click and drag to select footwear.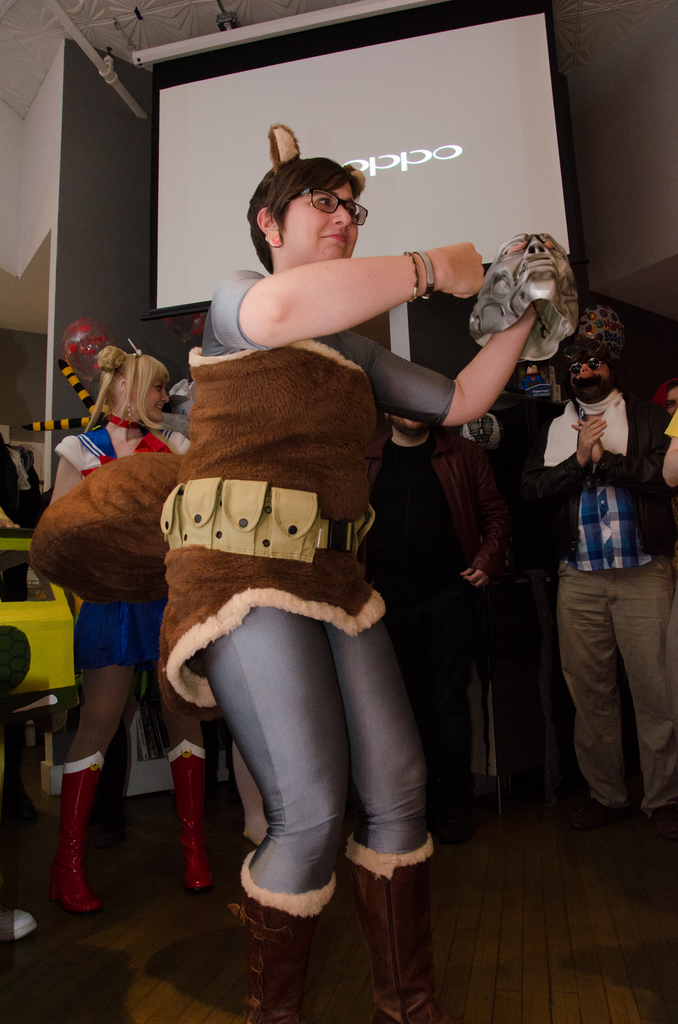
Selection: bbox=[229, 848, 337, 1023].
